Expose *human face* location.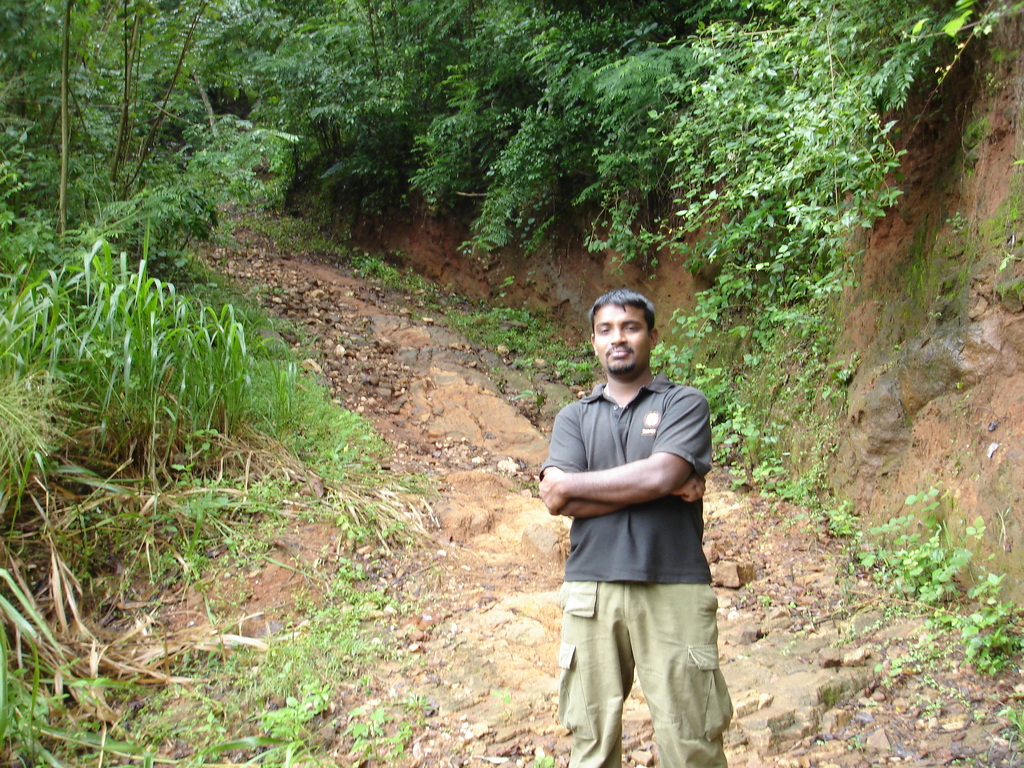
Exposed at <bbox>591, 300, 652, 377</bbox>.
